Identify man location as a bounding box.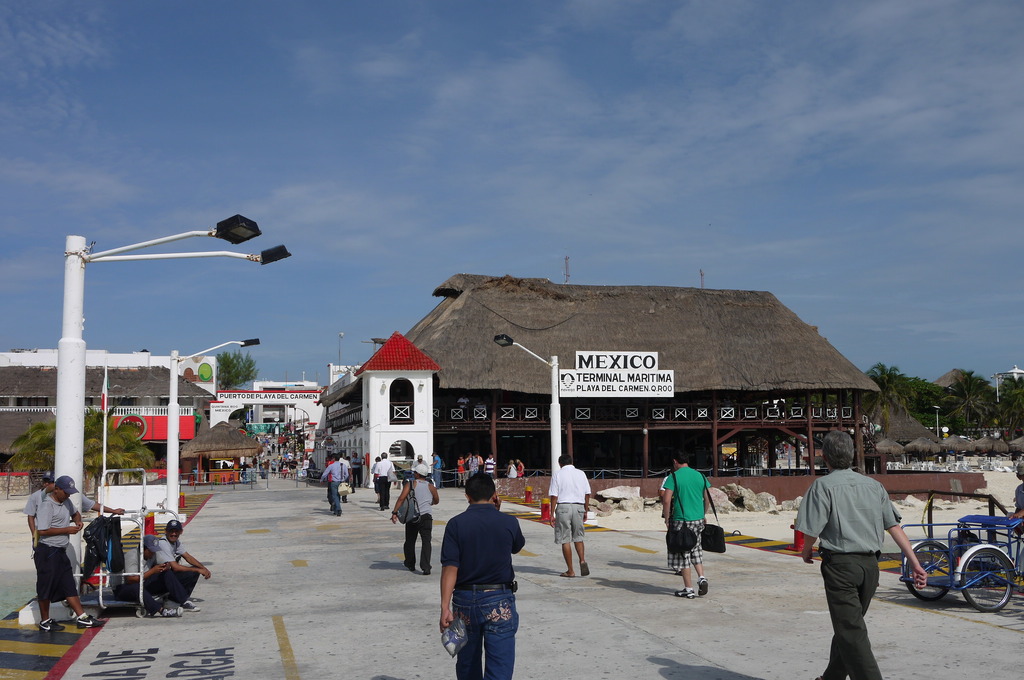
152/521/209/610.
